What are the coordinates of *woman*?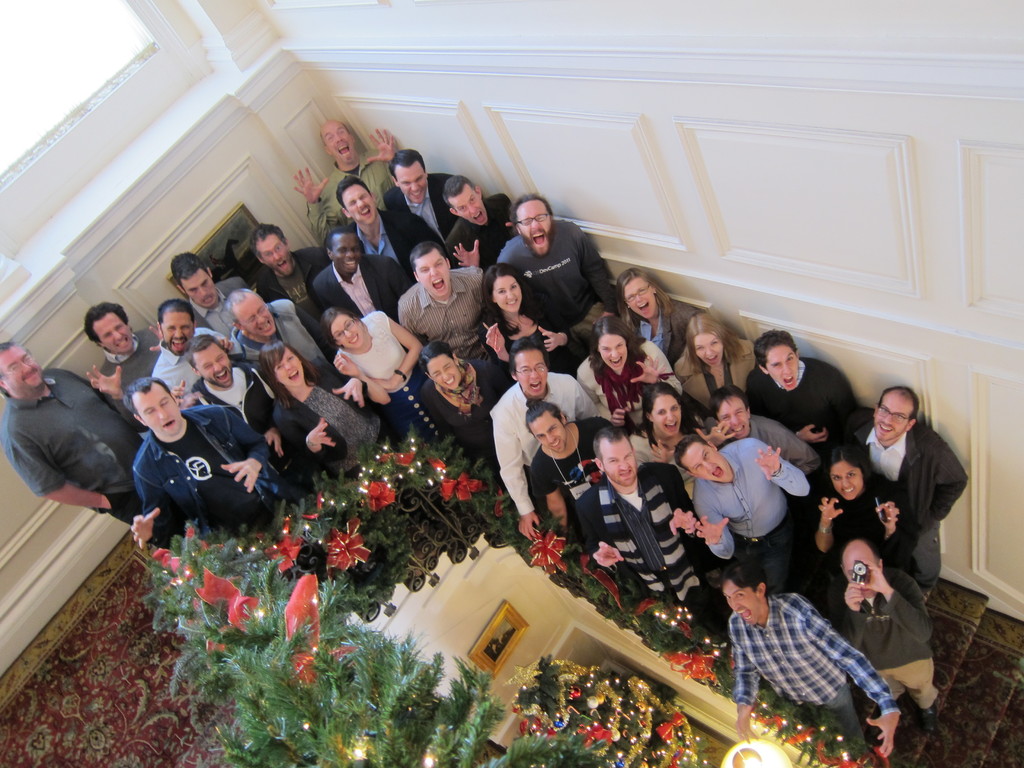
Rect(611, 267, 689, 357).
